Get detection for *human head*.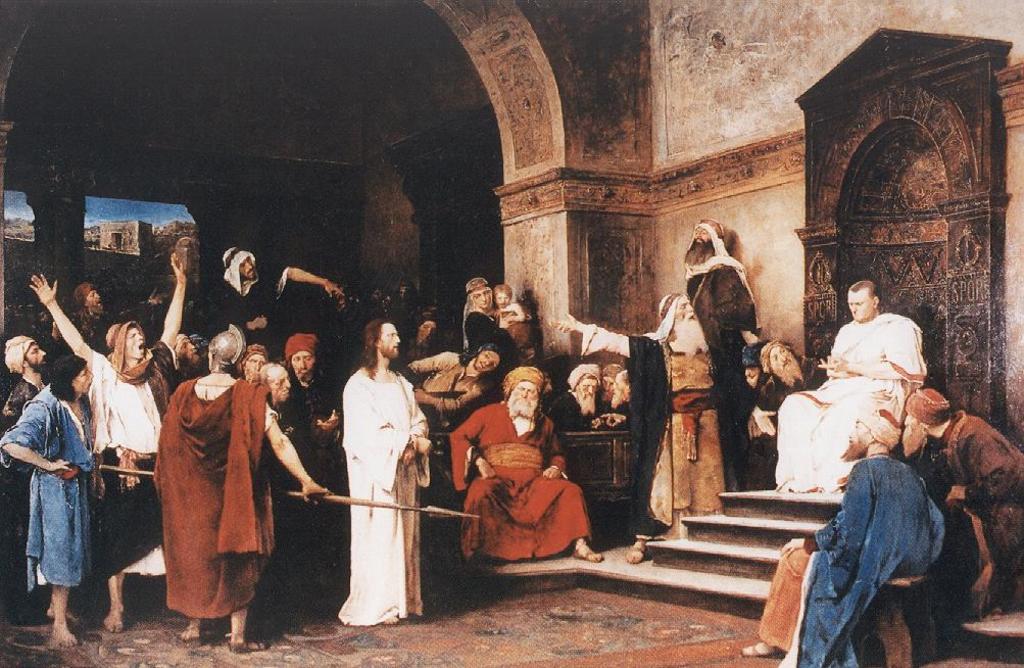
Detection: bbox(568, 364, 602, 408).
